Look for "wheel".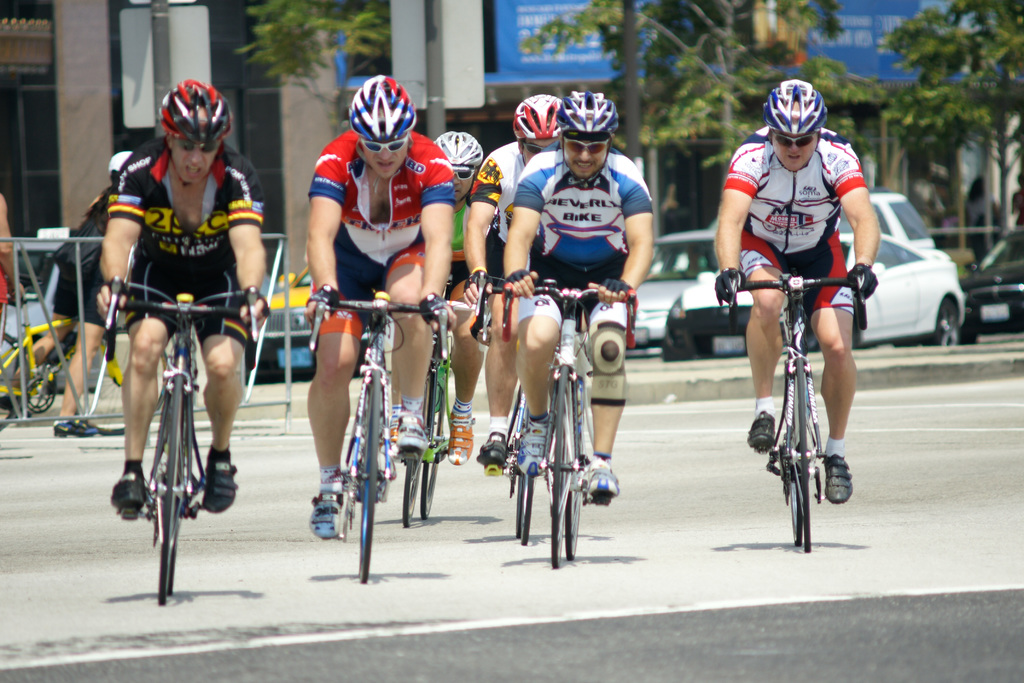
Found: left=788, top=360, right=820, bottom=545.
